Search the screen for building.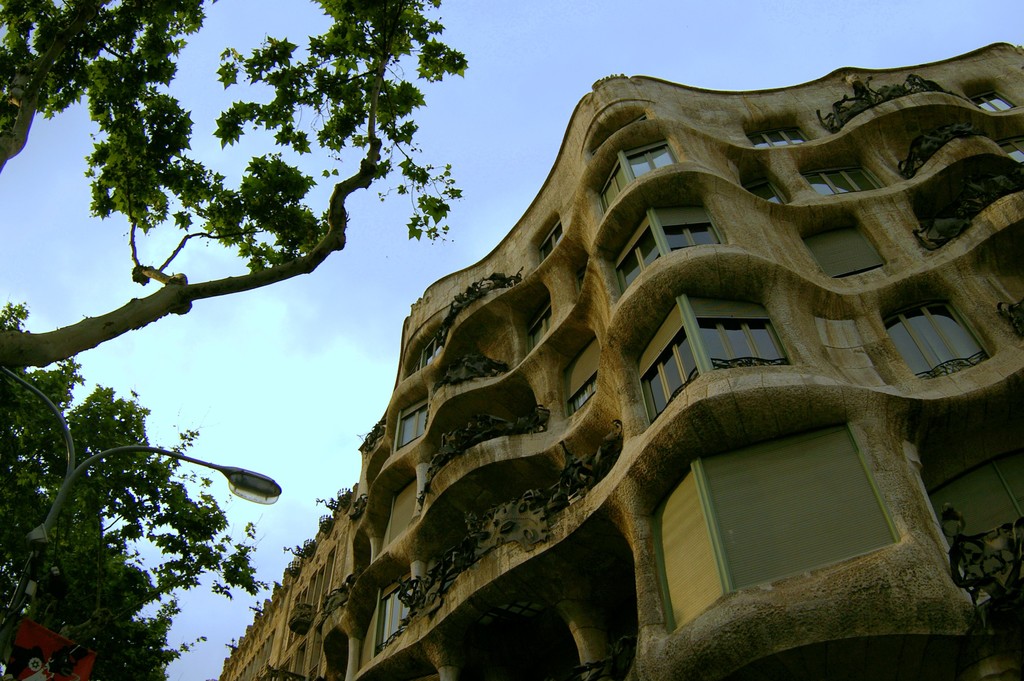
Found at (left=214, top=38, right=1023, bottom=680).
